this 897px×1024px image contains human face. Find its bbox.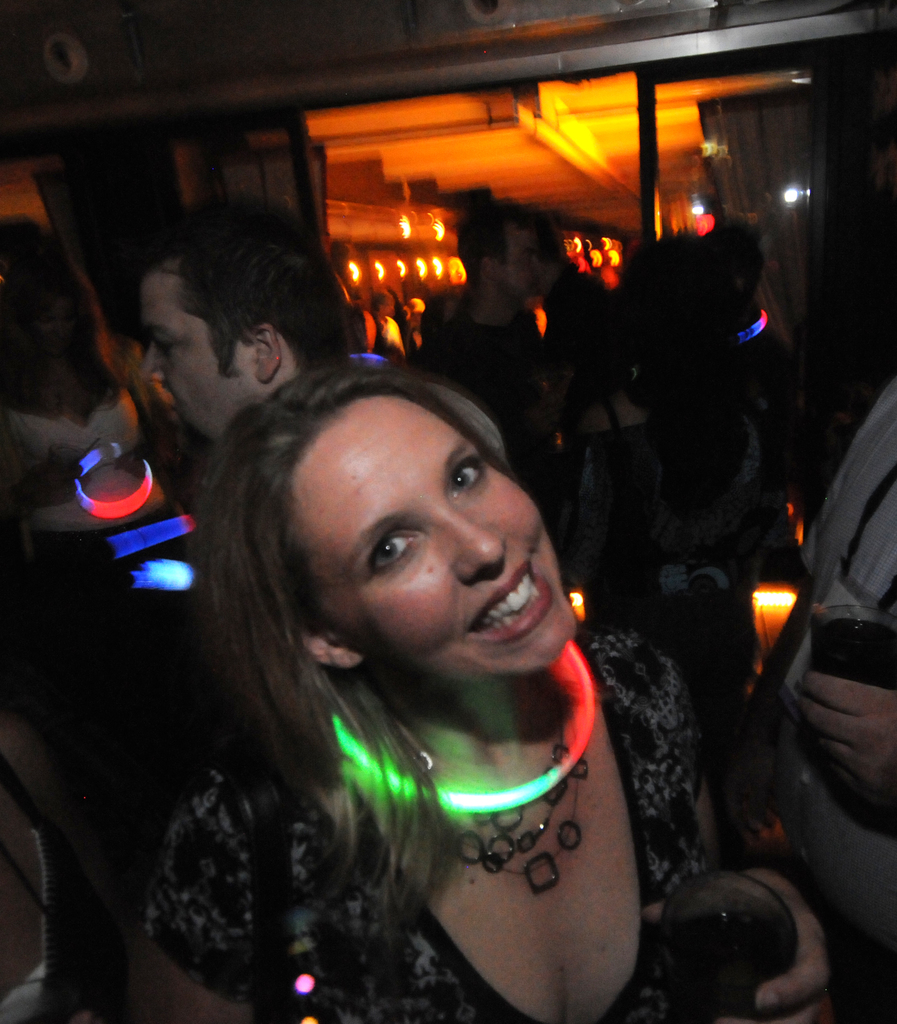
rect(285, 394, 577, 686).
